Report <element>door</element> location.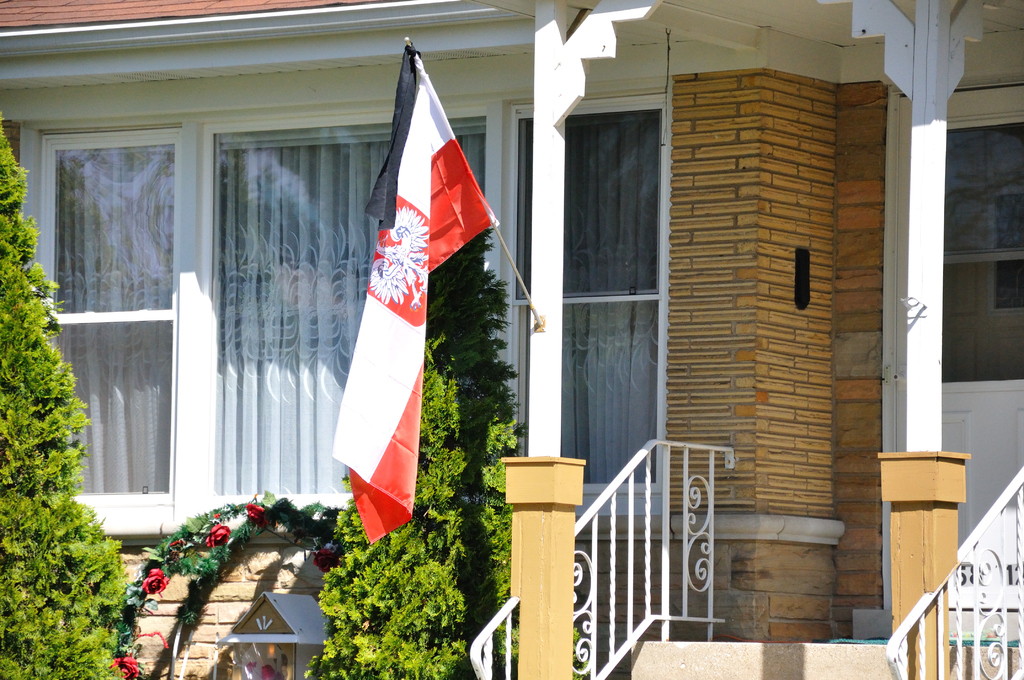
Report: 507, 97, 668, 517.
